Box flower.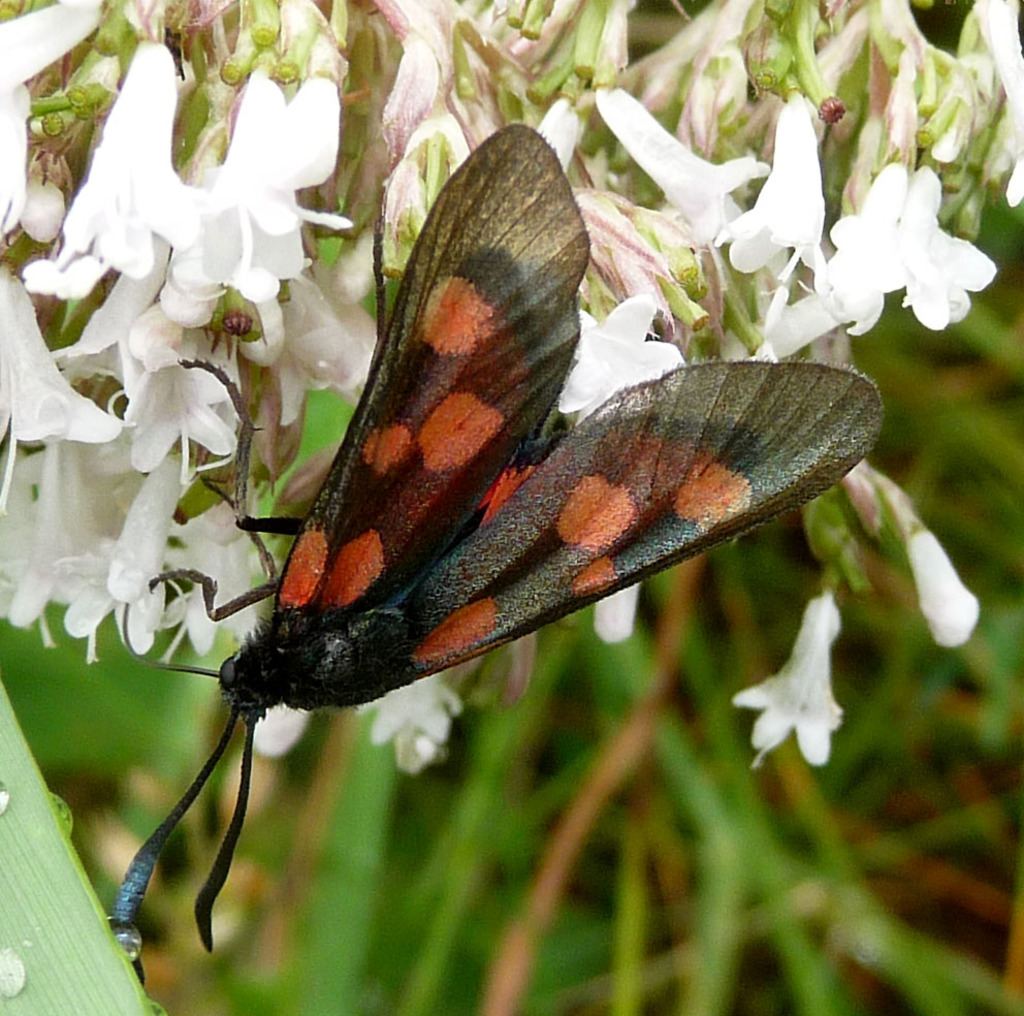
x1=185 y1=54 x2=353 y2=284.
